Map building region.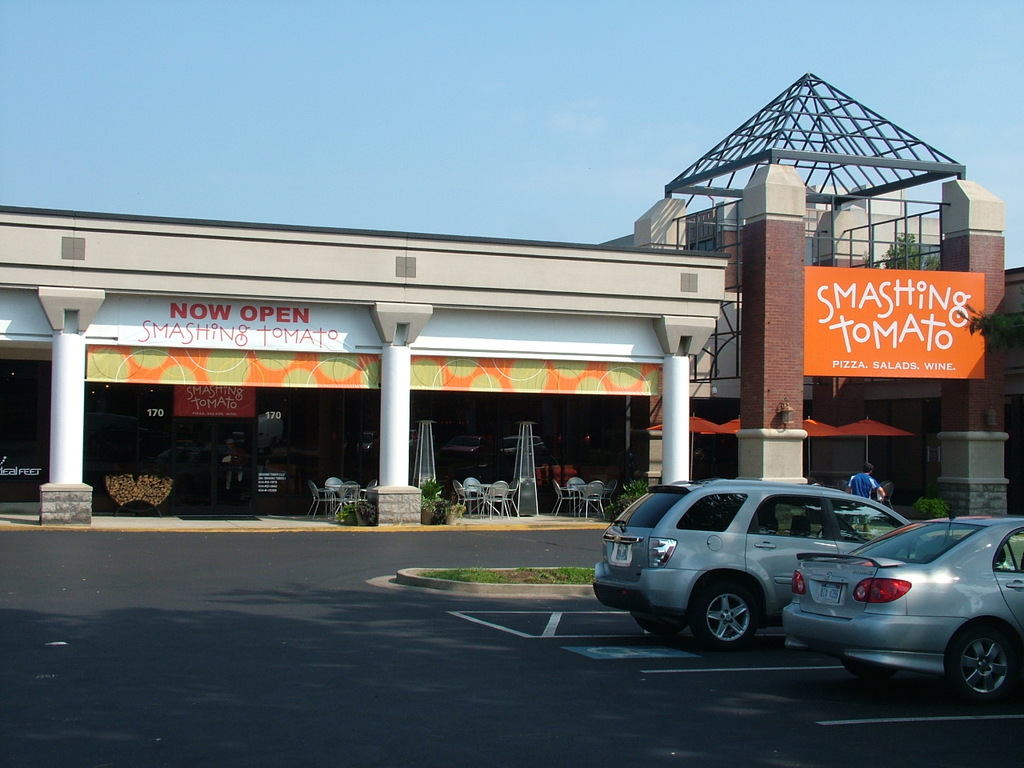
Mapped to 0 70 1023 530.
